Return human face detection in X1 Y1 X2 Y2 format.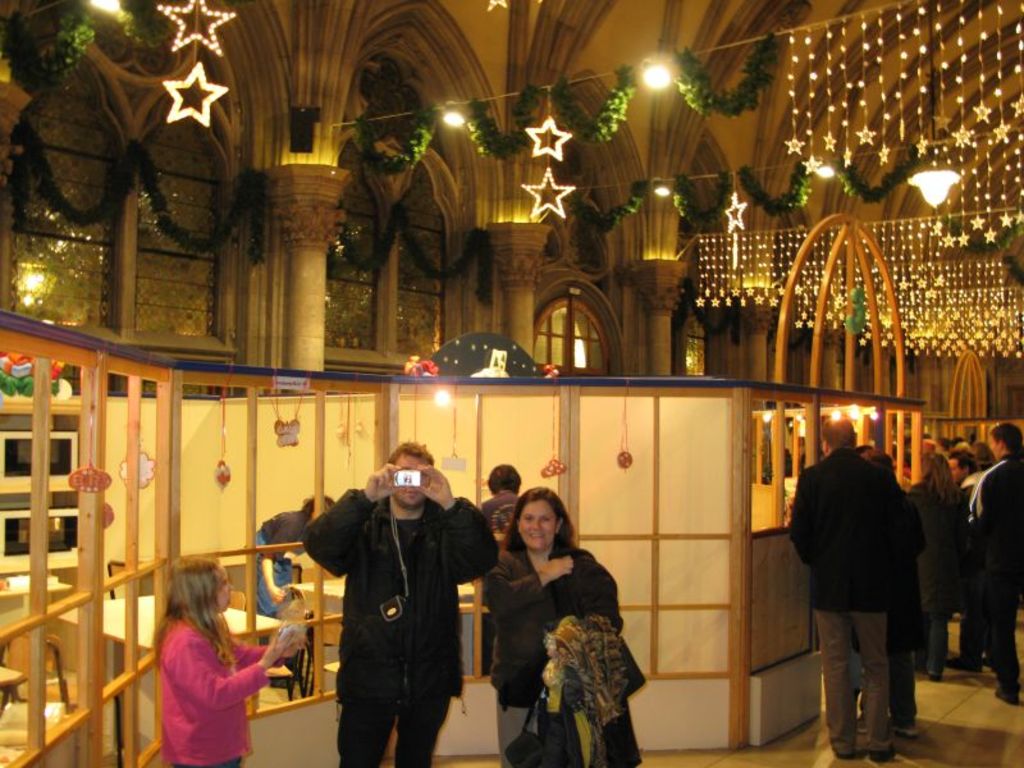
948 456 968 484.
